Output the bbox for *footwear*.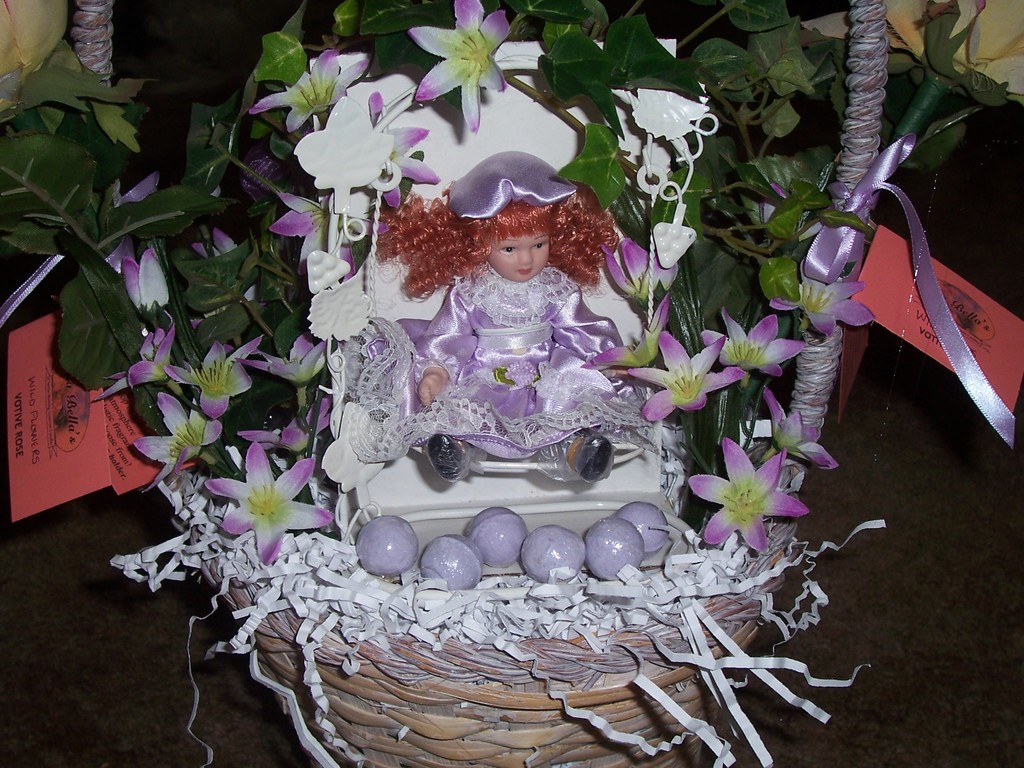
(x1=569, y1=433, x2=607, y2=480).
